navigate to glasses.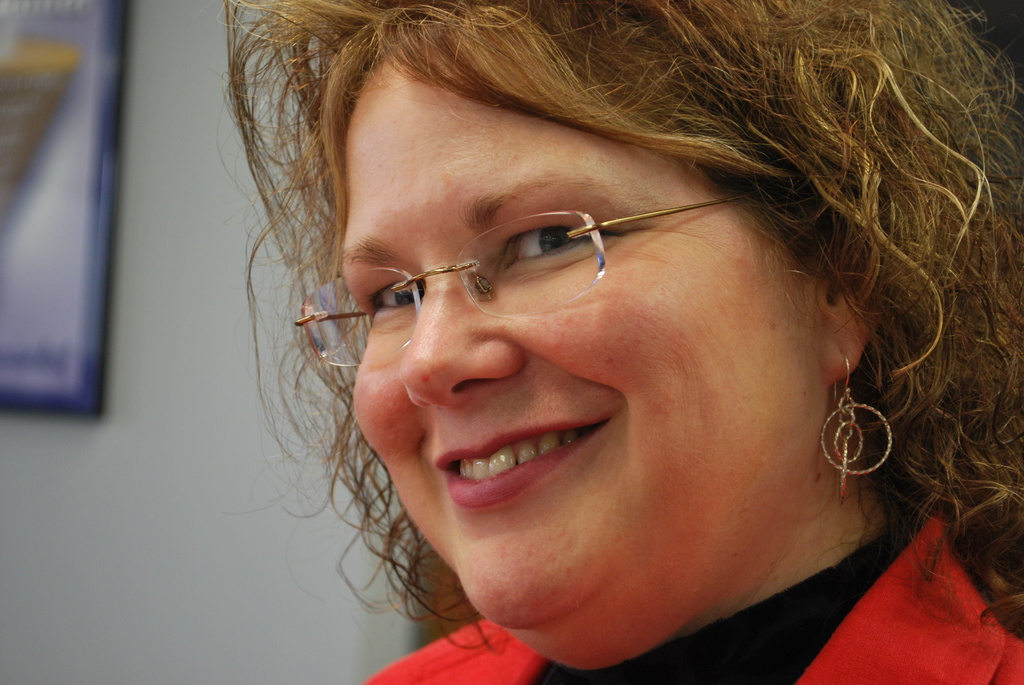
Navigation target: x1=289, y1=187, x2=707, y2=358.
